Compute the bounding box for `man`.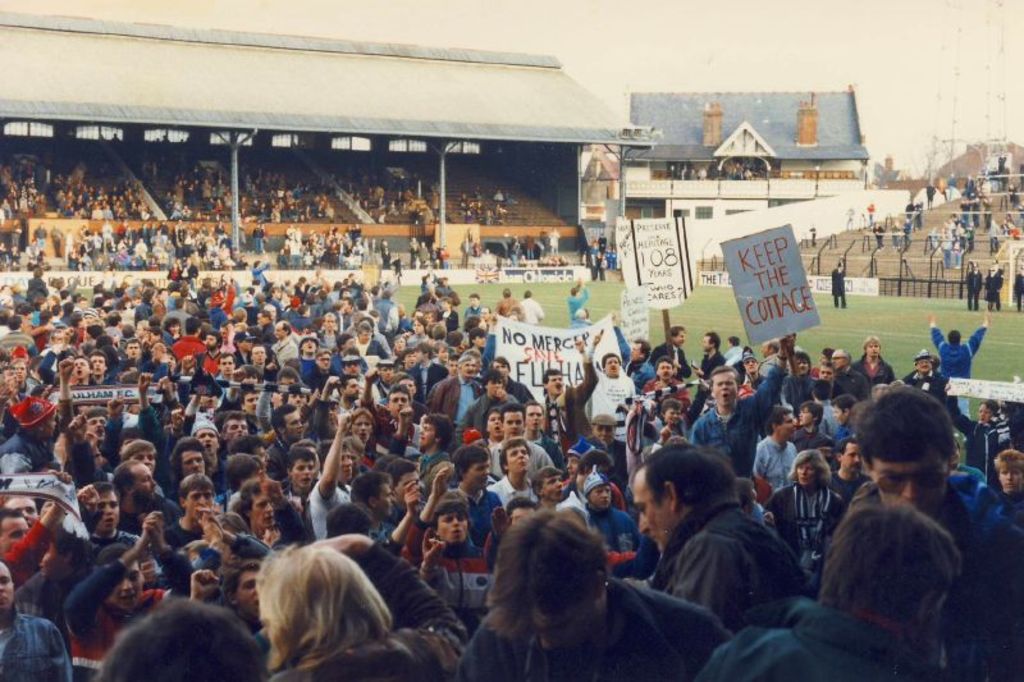
[585,324,639,445].
